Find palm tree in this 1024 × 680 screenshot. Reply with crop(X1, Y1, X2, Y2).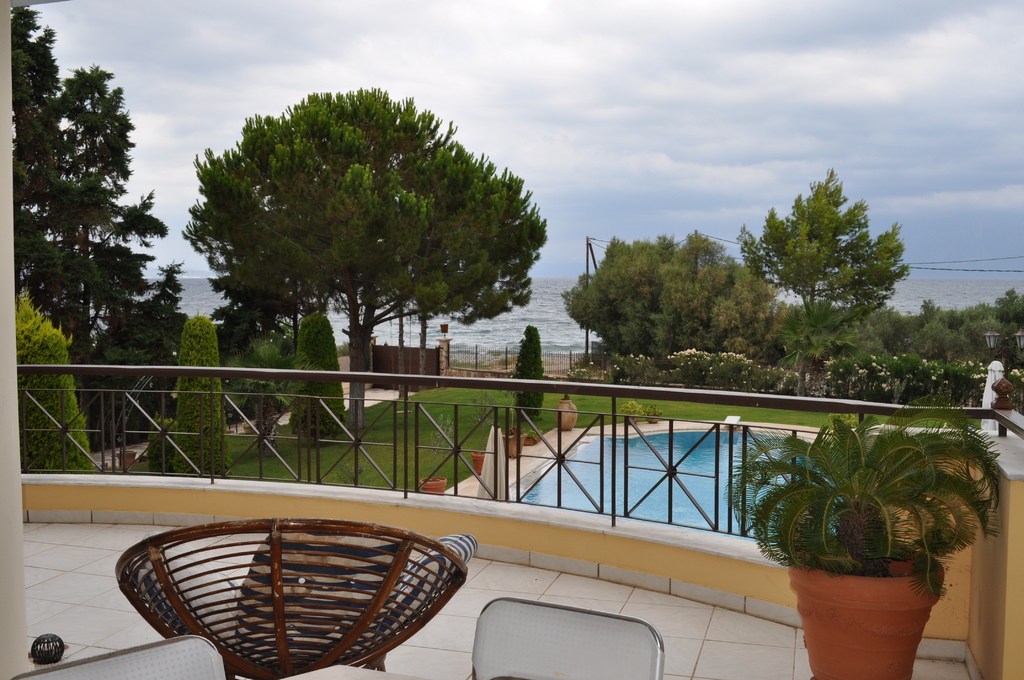
crop(740, 177, 894, 339).
